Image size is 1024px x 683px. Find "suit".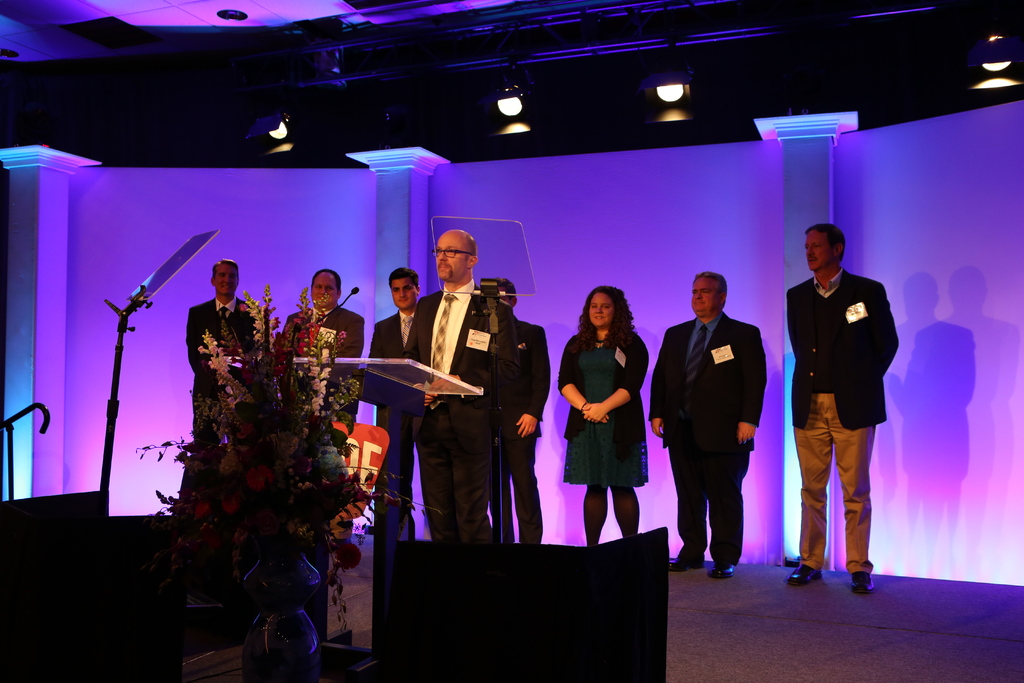
x1=486, y1=315, x2=548, y2=546.
